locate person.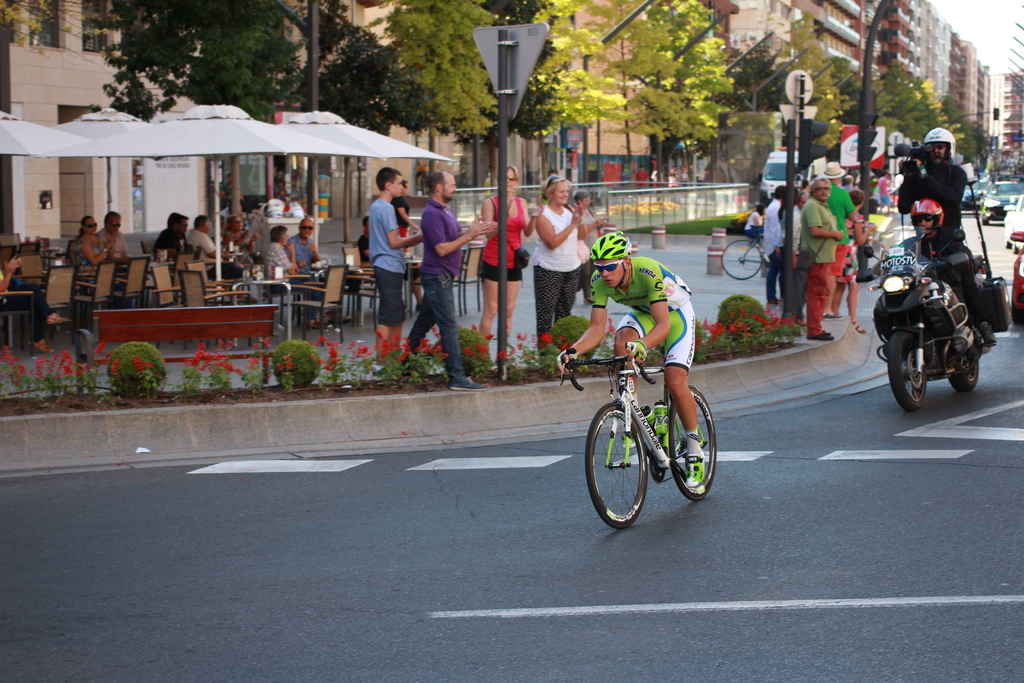
Bounding box: BBox(76, 210, 115, 269).
